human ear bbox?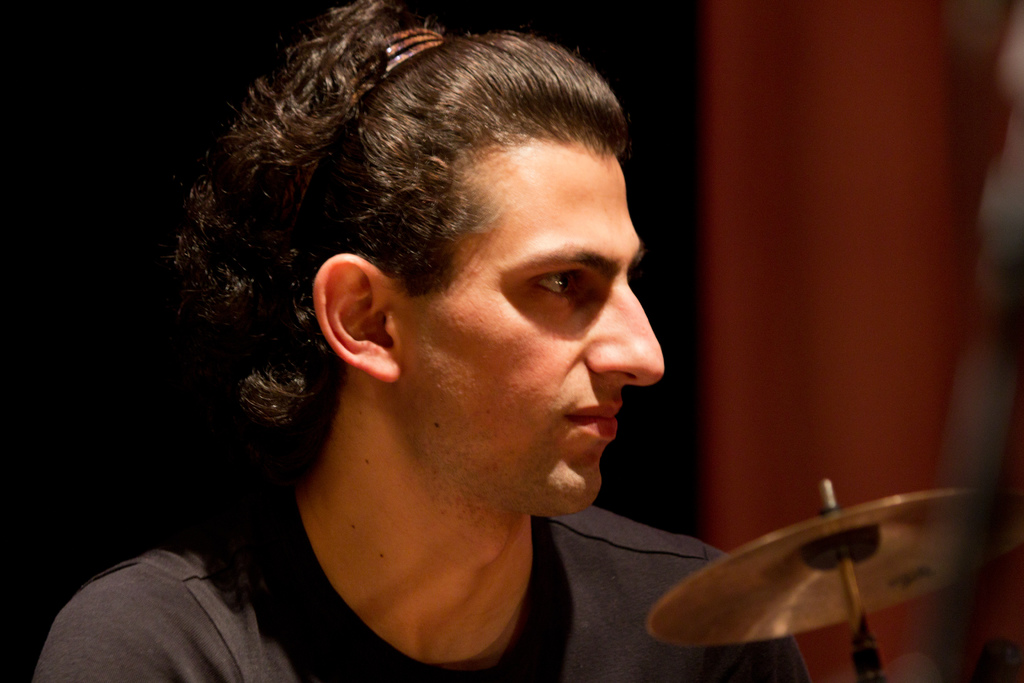
{"x1": 312, "y1": 252, "x2": 399, "y2": 384}
